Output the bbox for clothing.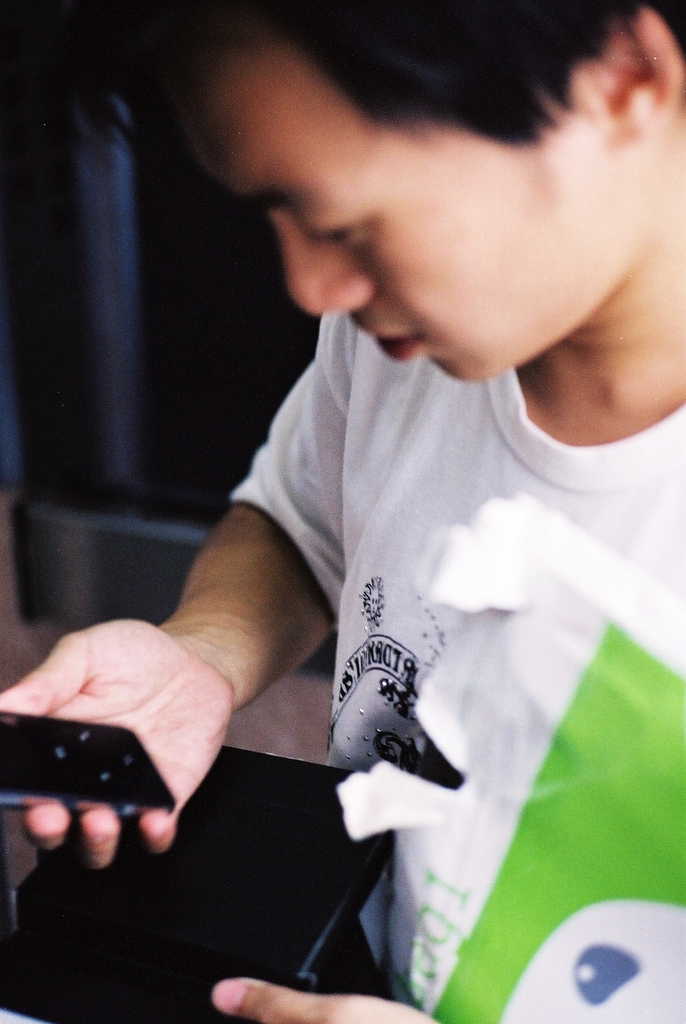
(104,145,667,908).
